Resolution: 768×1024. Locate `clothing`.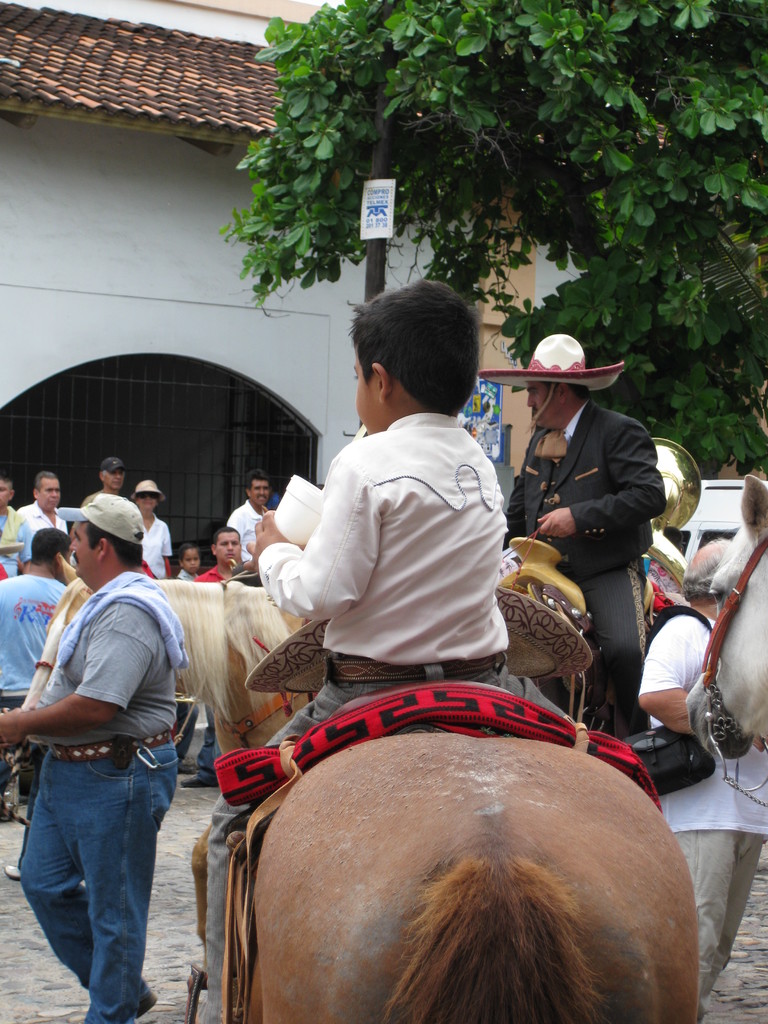
[left=198, top=404, right=571, bottom=1023].
